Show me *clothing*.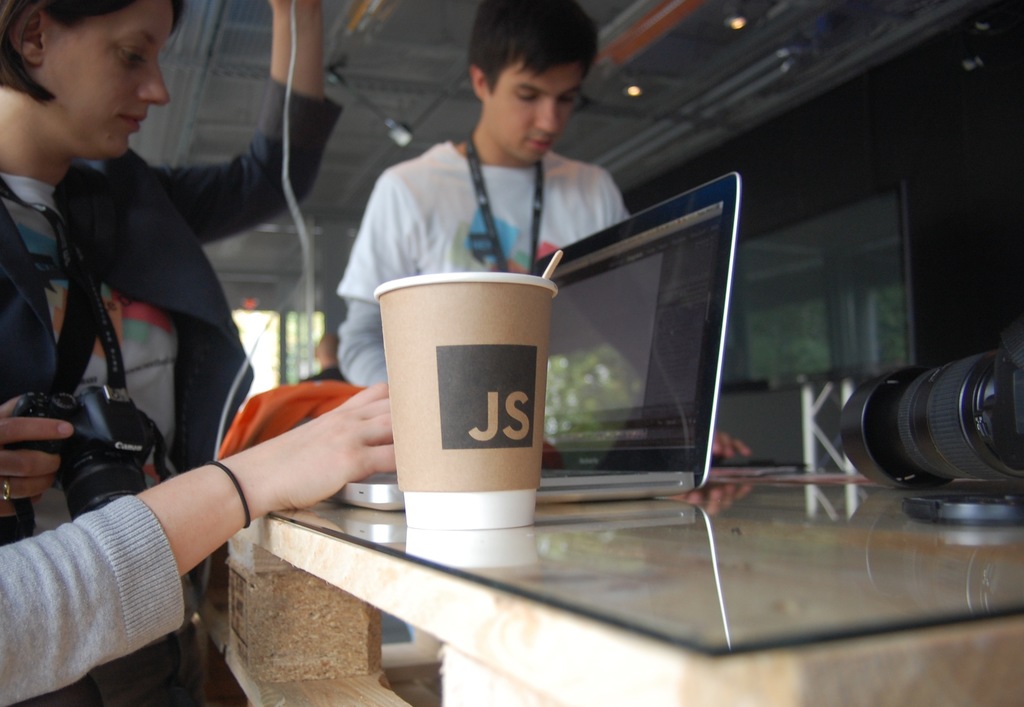
*clothing* is here: <box>8,492,191,706</box>.
